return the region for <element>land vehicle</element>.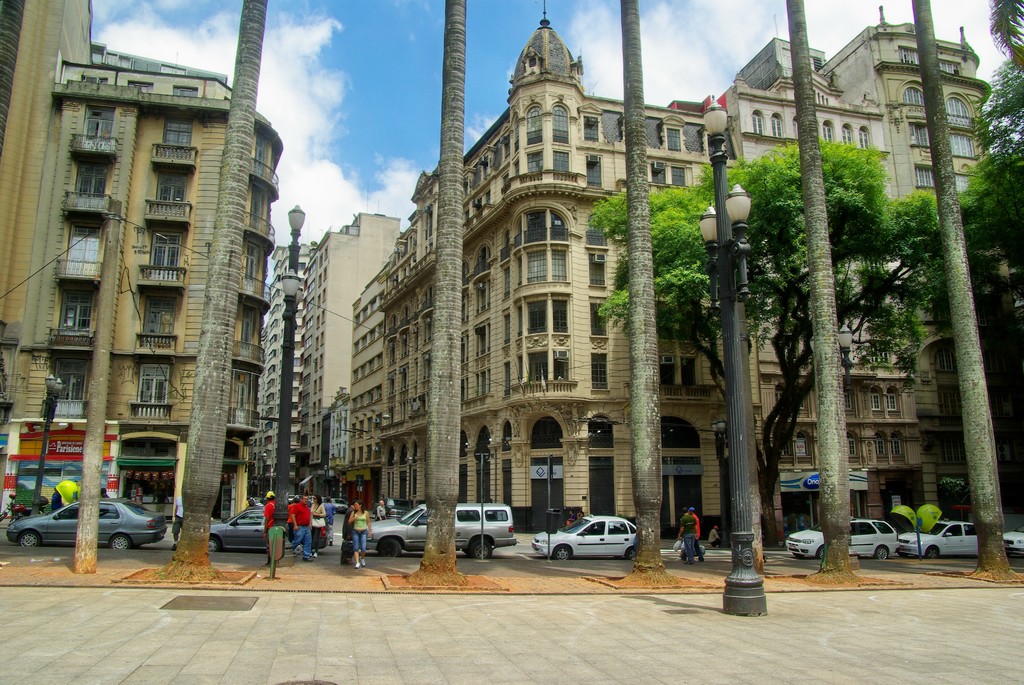
[1002,528,1023,554].
